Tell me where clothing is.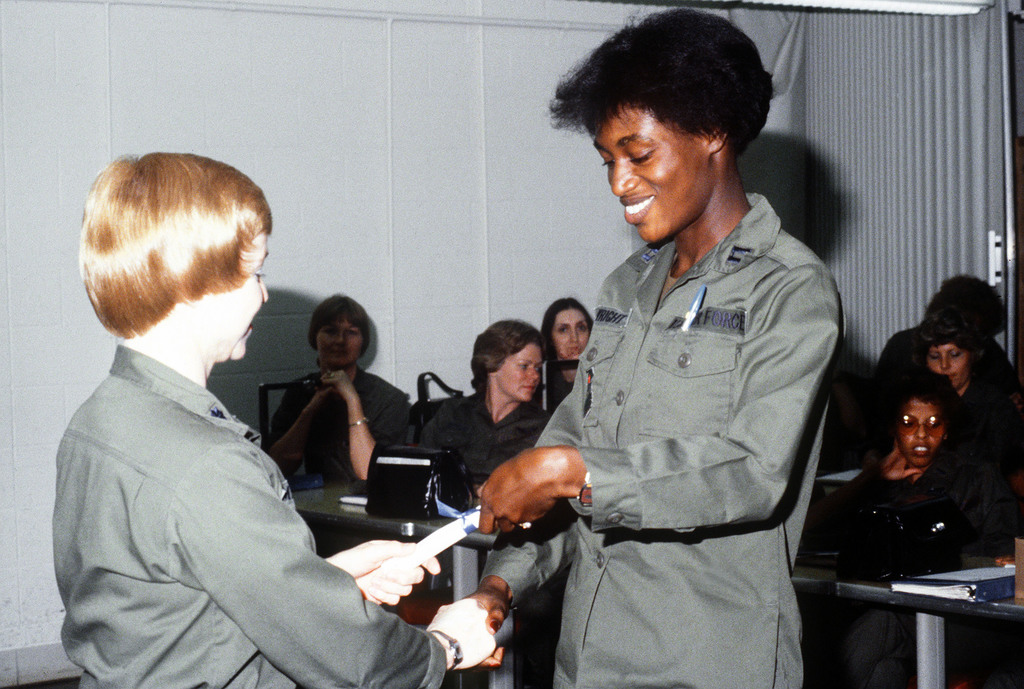
clothing is at bbox=(265, 359, 413, 490).
